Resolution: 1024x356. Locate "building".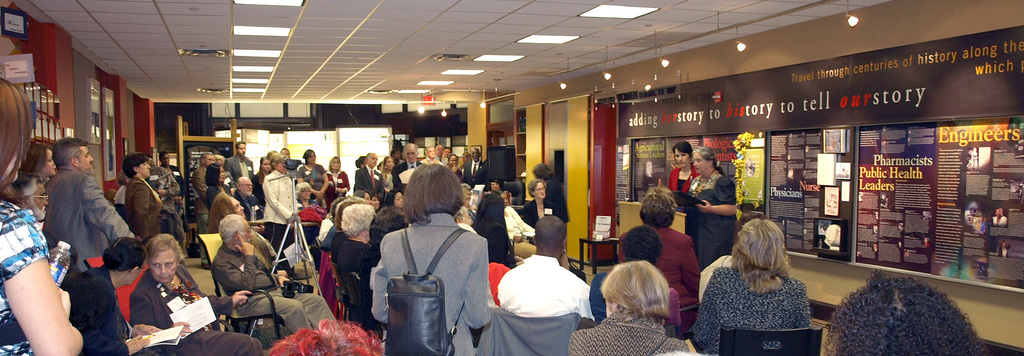
l=0, t=0, r=1023, b=355.
